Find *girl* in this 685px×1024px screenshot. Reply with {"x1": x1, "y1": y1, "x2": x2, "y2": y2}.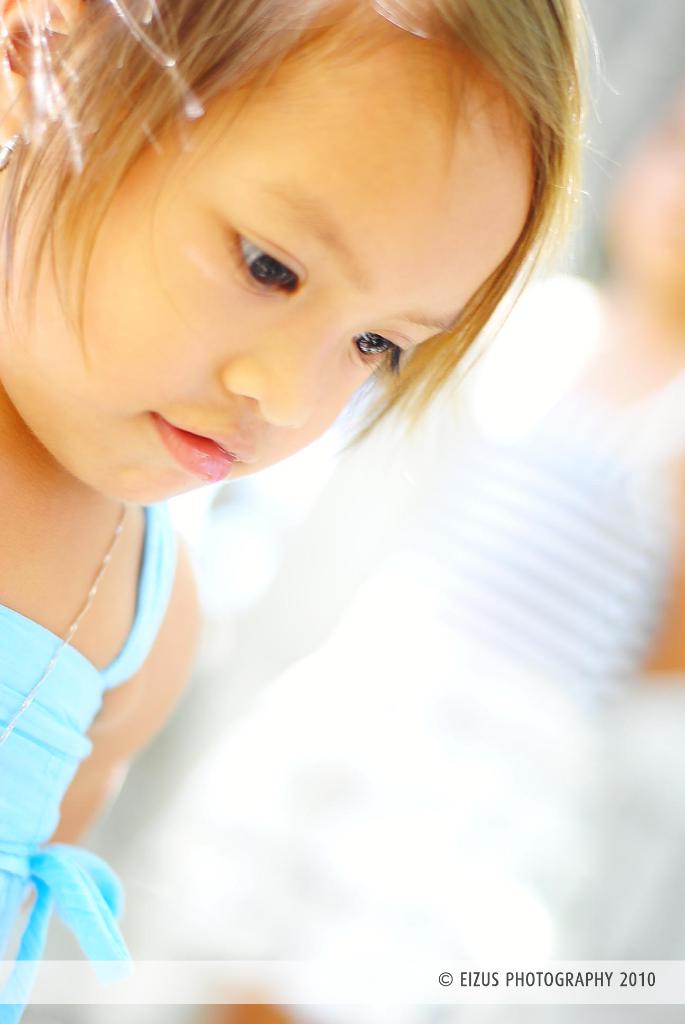
{"x1": 0, "y1": 0, "x2": 606, "y2": 1023}.
